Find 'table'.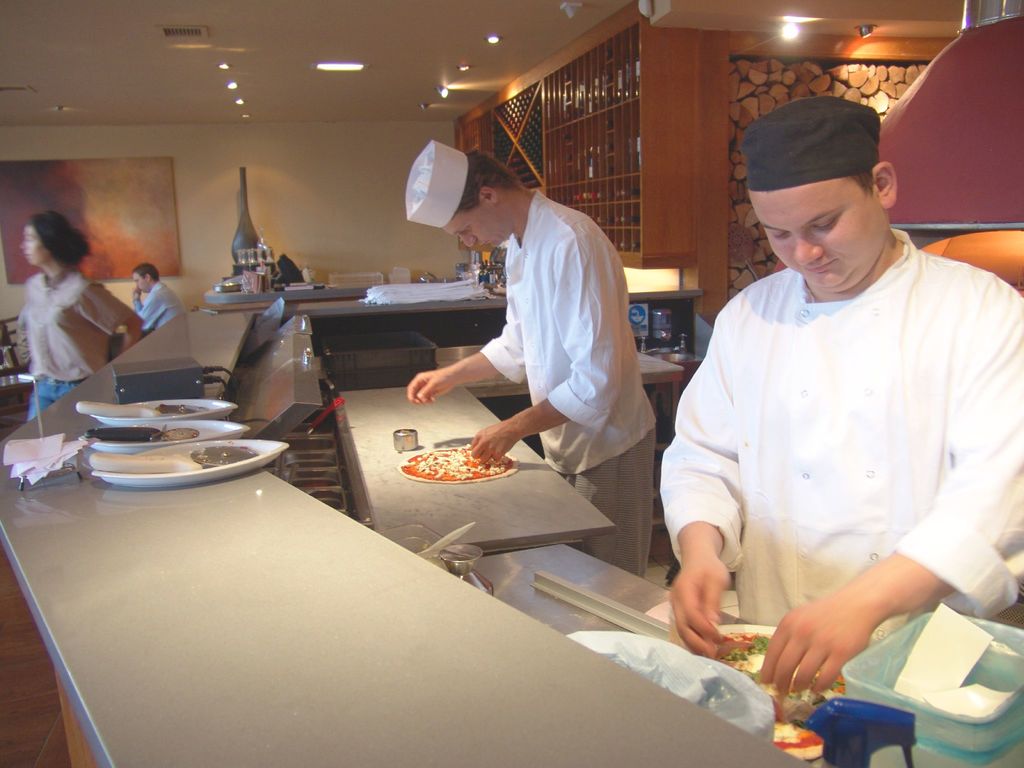
[4,275,707,442].
